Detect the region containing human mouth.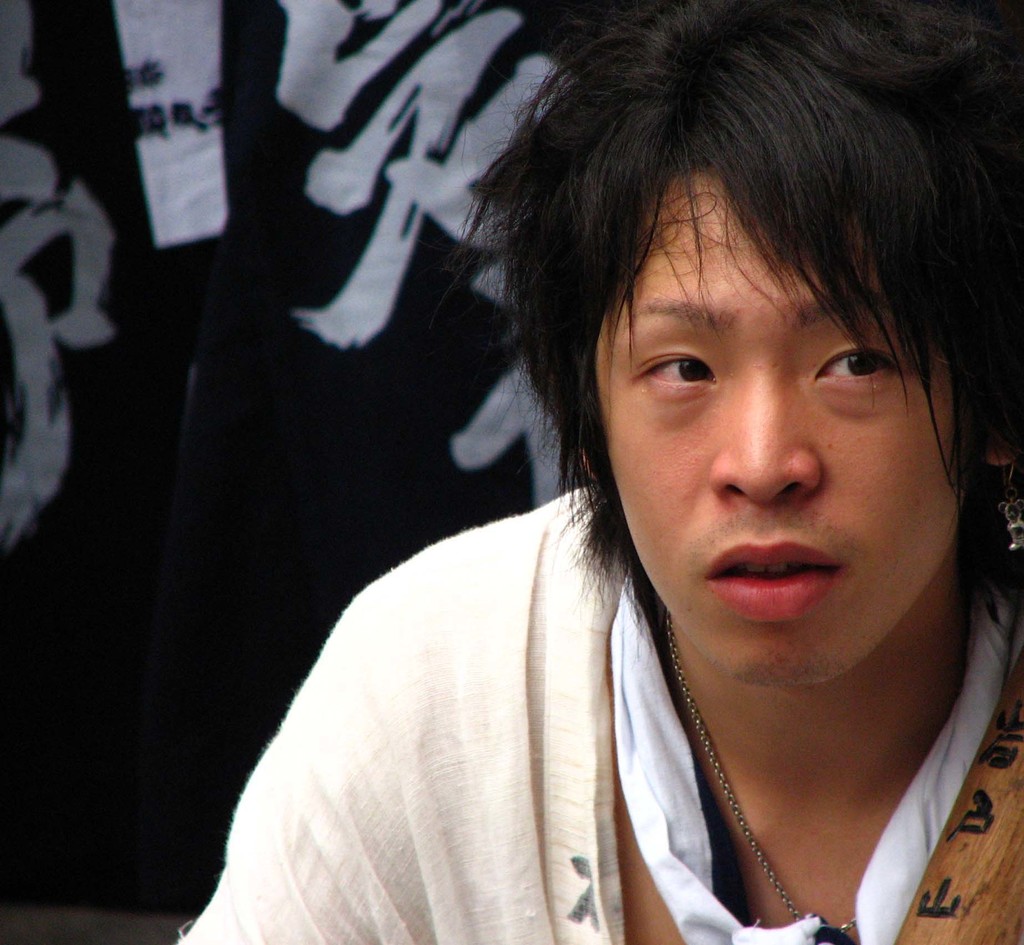
detection(700, 545, 849, 624).
